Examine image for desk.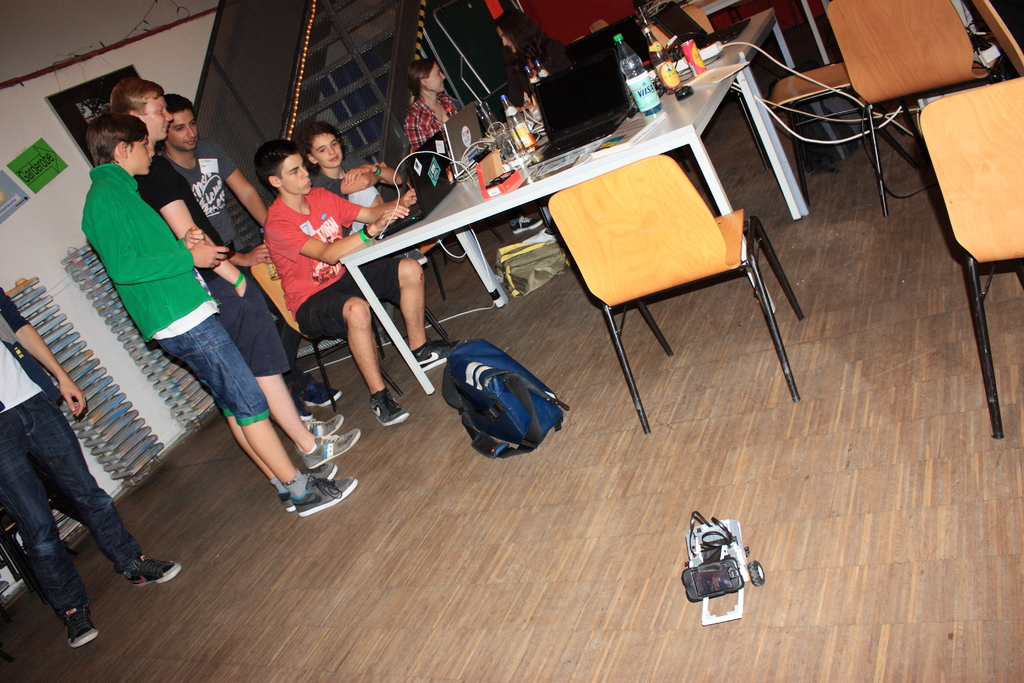
Examination result: box(346, 65, 803, 314).
